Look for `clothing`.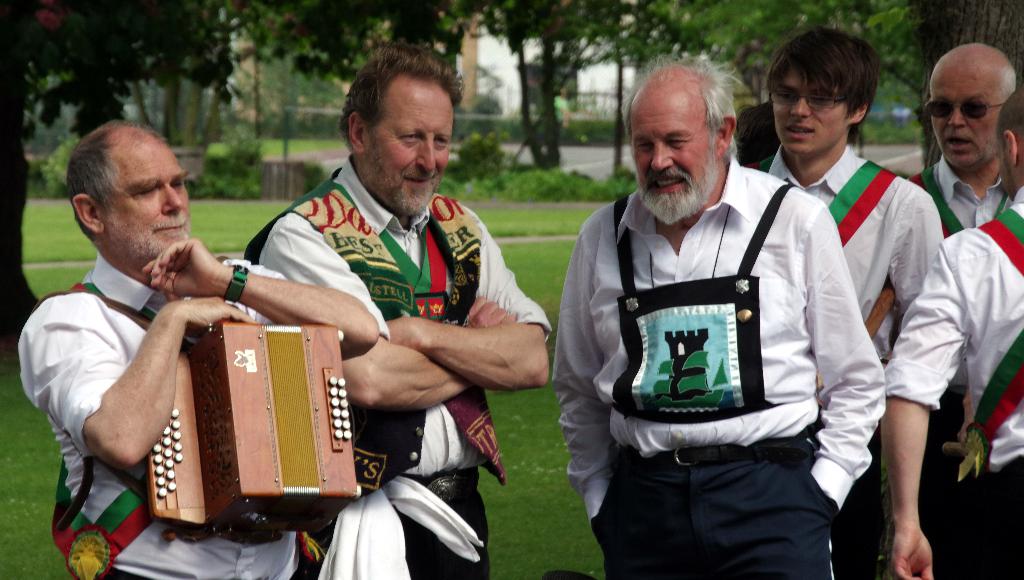
Found: 883/178/1023/579.
